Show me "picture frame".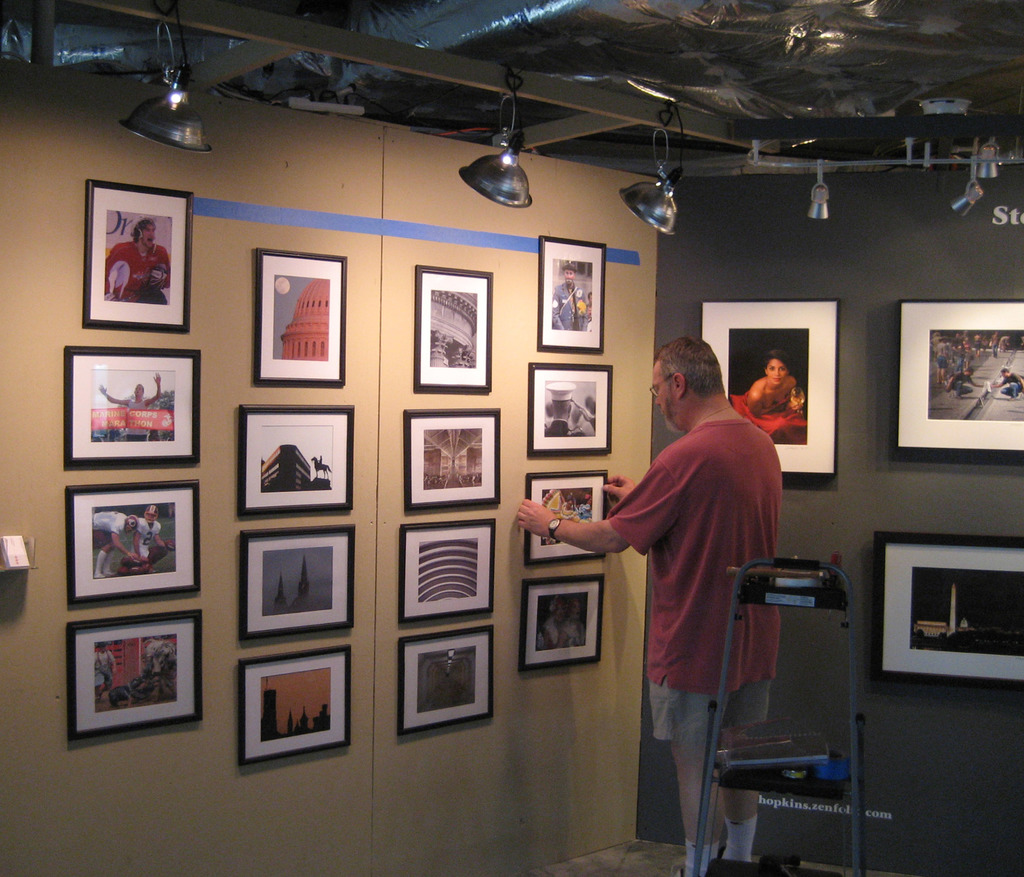
"picture frame" is here: rect(253, 248, 348, 387).
